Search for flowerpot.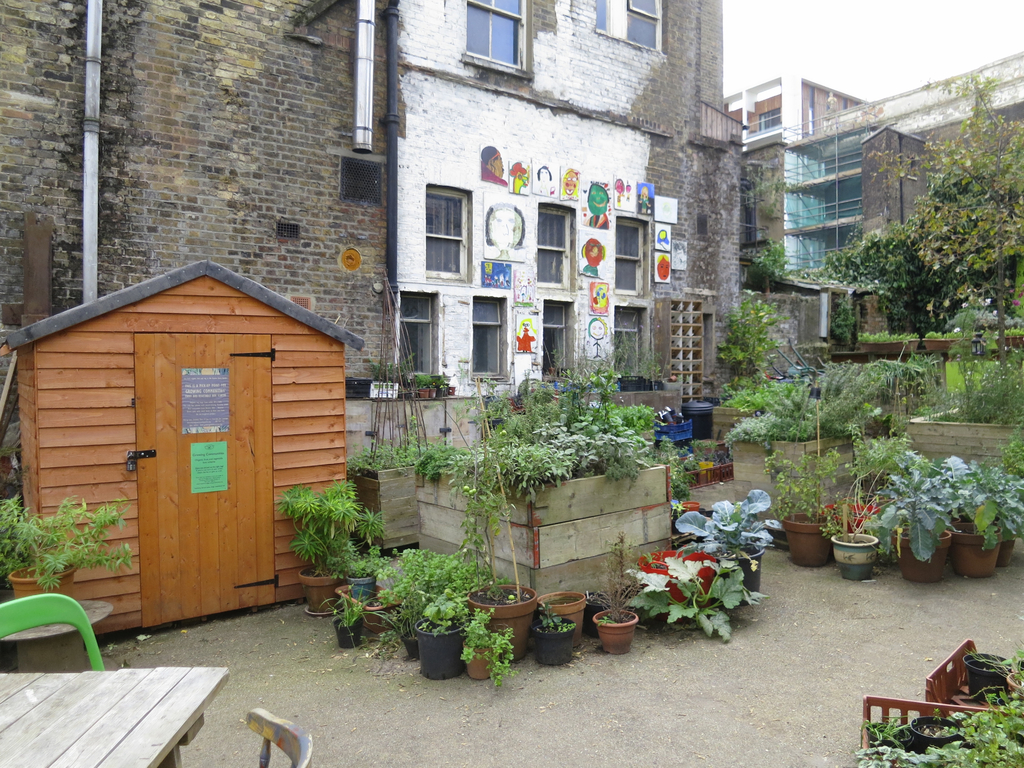
Found at (881,525,946,579).
